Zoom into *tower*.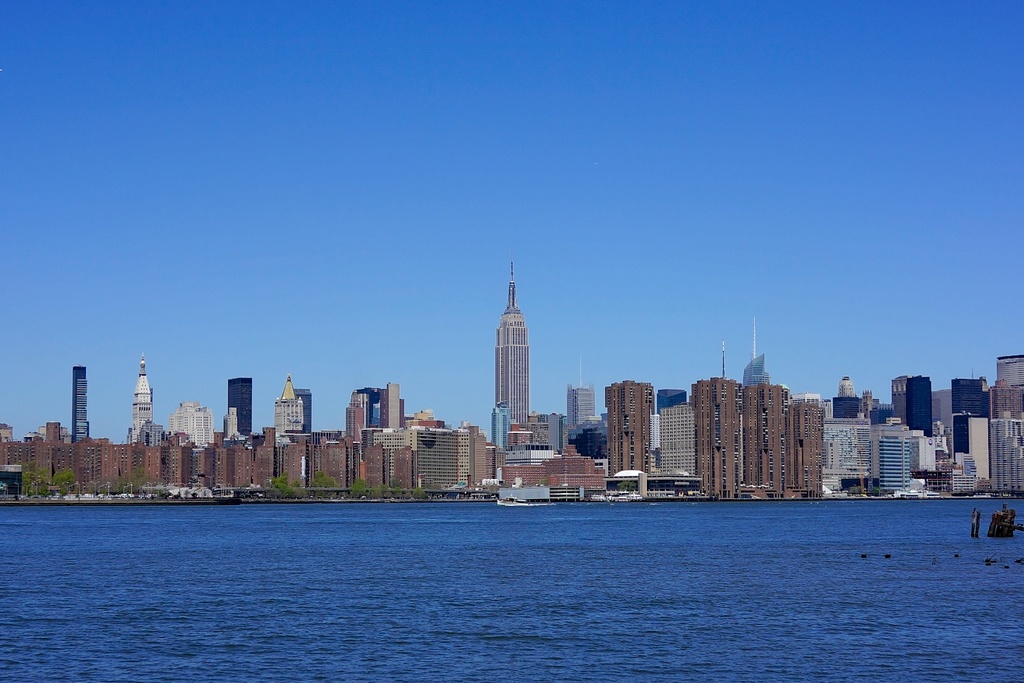
Zoom target: Rect(614, 379, 645, 477).
